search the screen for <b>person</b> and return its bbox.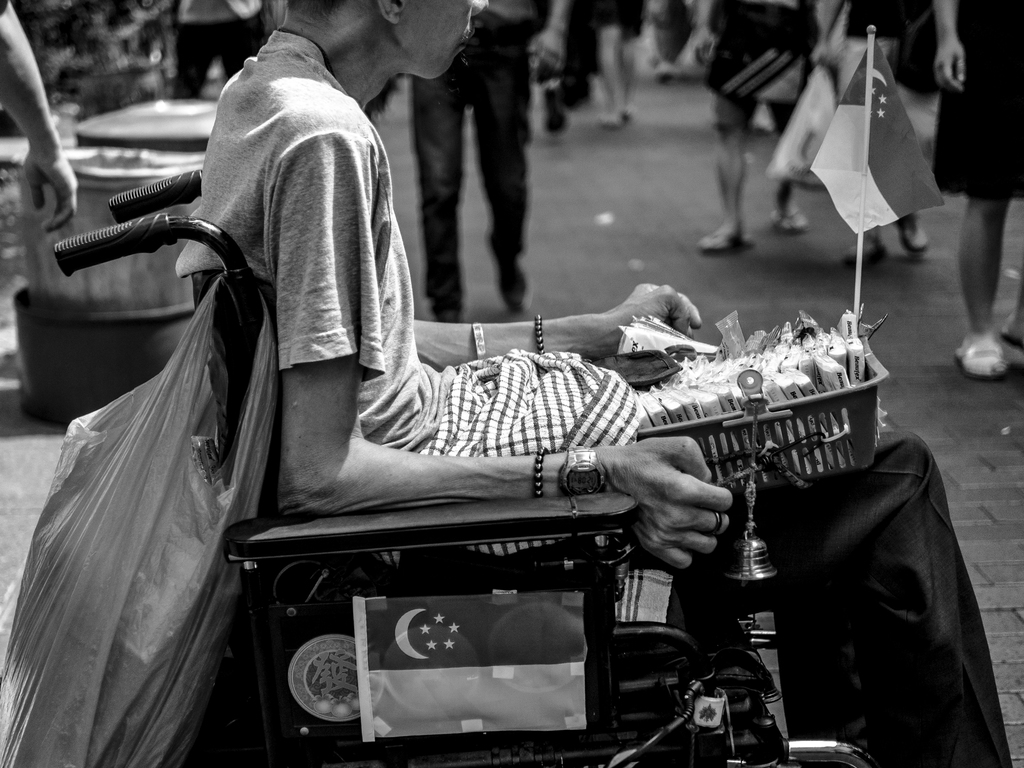
Found: (x1=172, y1=0, x2=787, y2=767).
